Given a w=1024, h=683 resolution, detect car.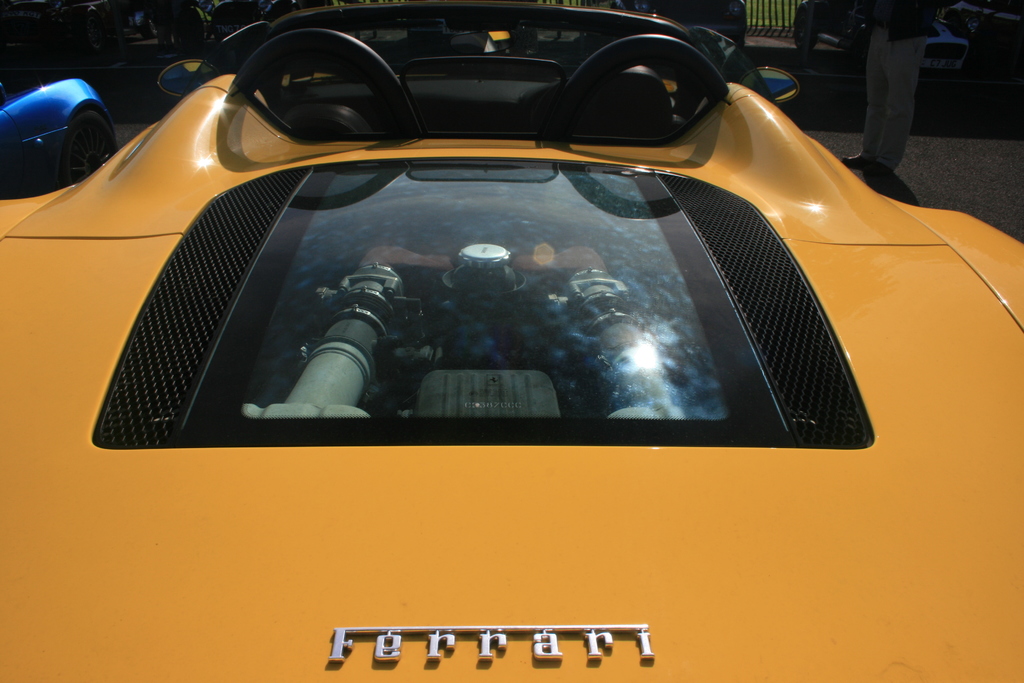
select_region(609, 0, 749, 40).
